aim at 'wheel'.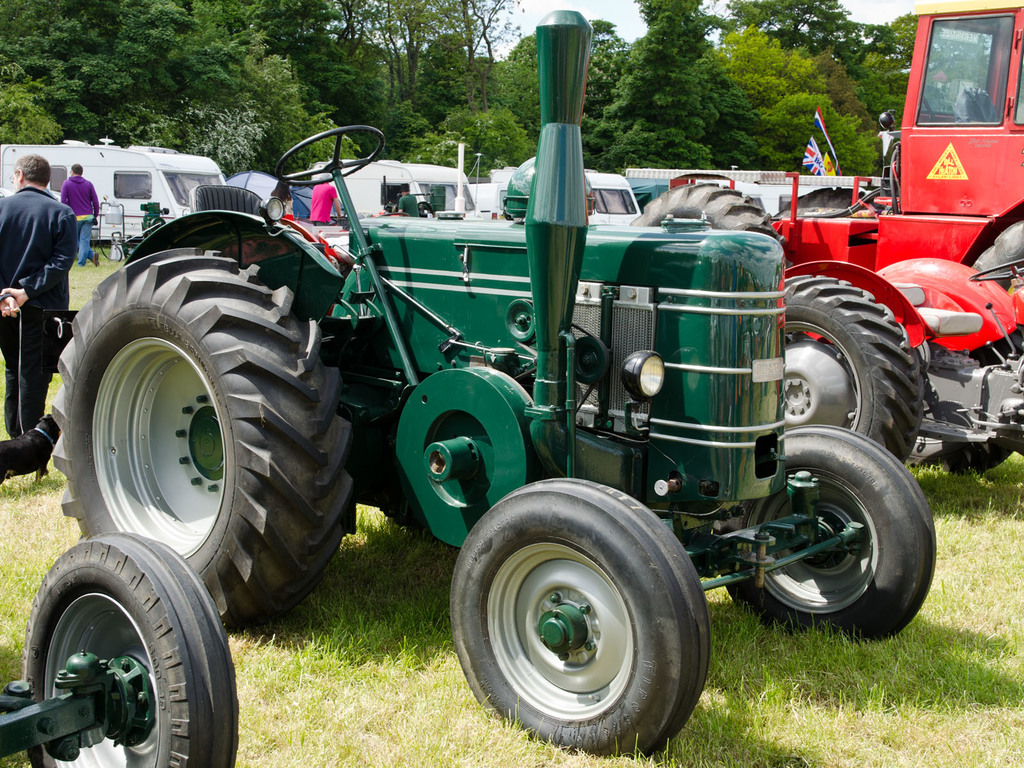
Aimed at (784,271,928,467).
